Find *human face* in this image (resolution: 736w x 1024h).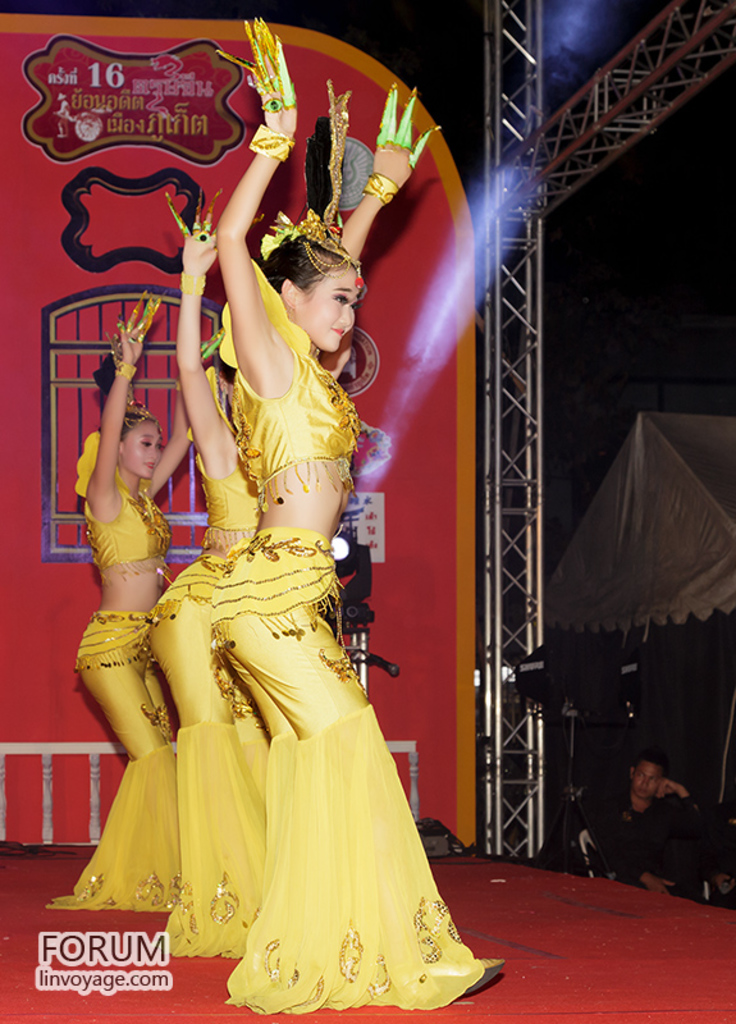
detection(631, 755, 666, 799).
